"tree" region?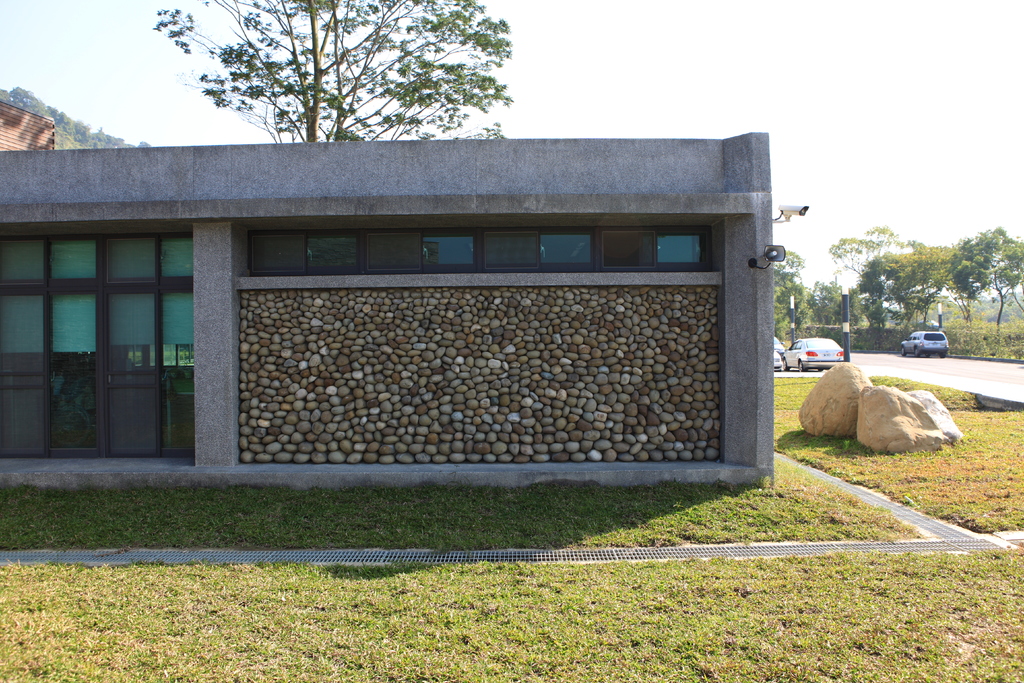
[956, 226, 1017, 325]
